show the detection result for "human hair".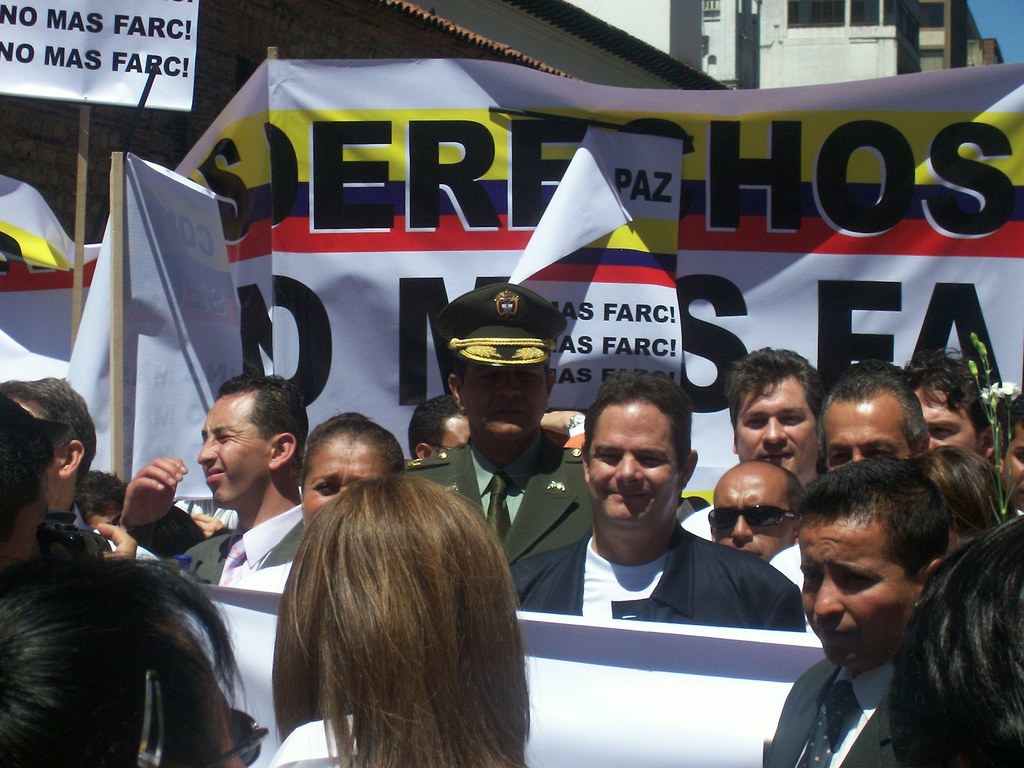
{"x1": 788, "y1": 455, "x2": 950, "y2": 585}.
